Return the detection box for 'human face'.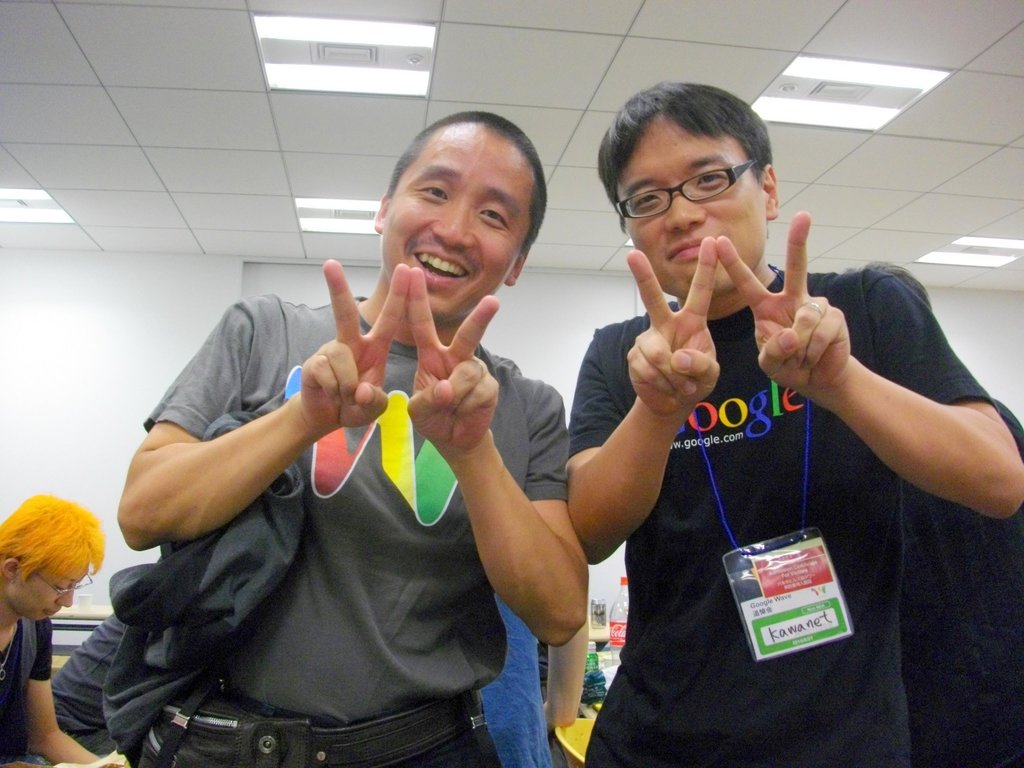
x1=10, y1=566, x2=89, y2=622.
